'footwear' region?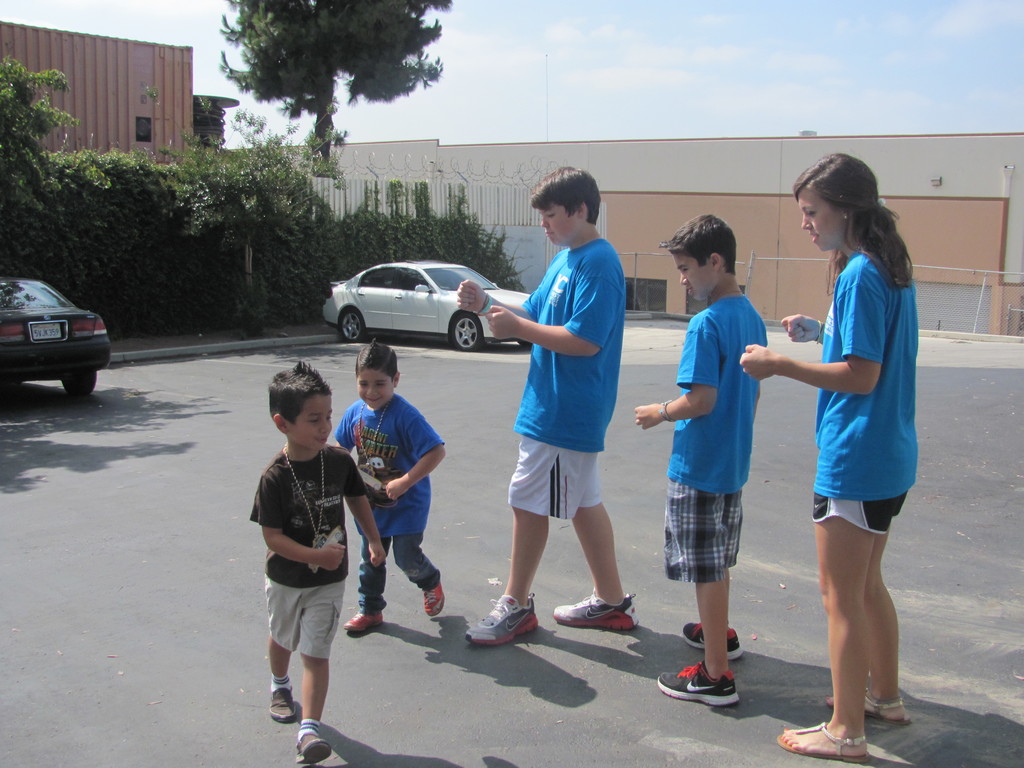
pyautogui.locateOnScreen(670, 655, 753, 724)
